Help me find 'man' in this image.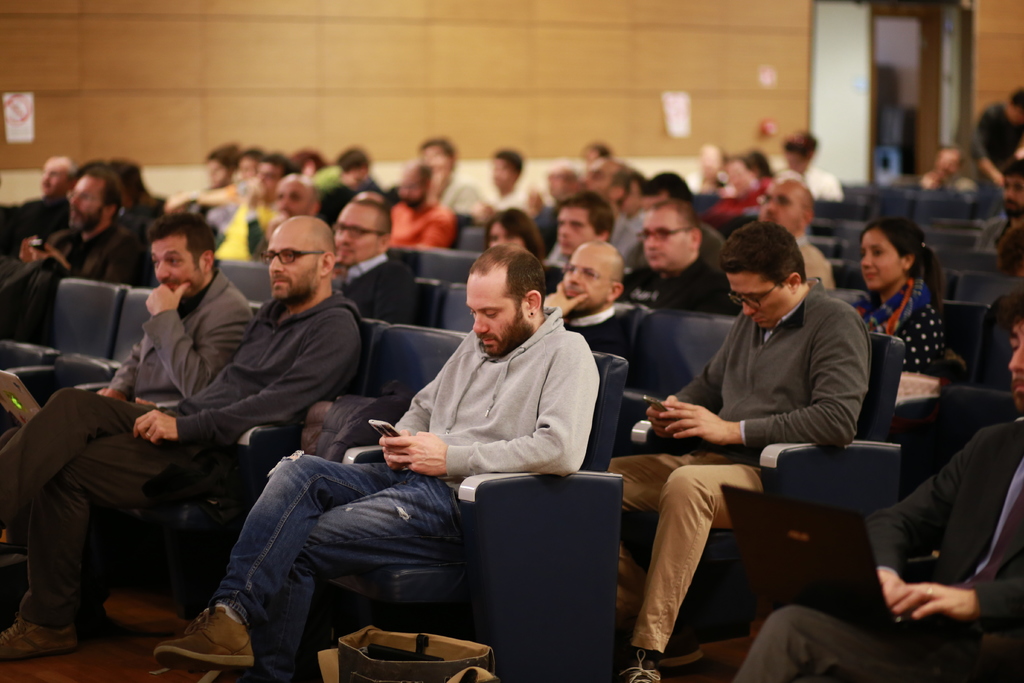
Found it: {"left": 543, "top": 238, "right": 702, "bottom": 456}.
